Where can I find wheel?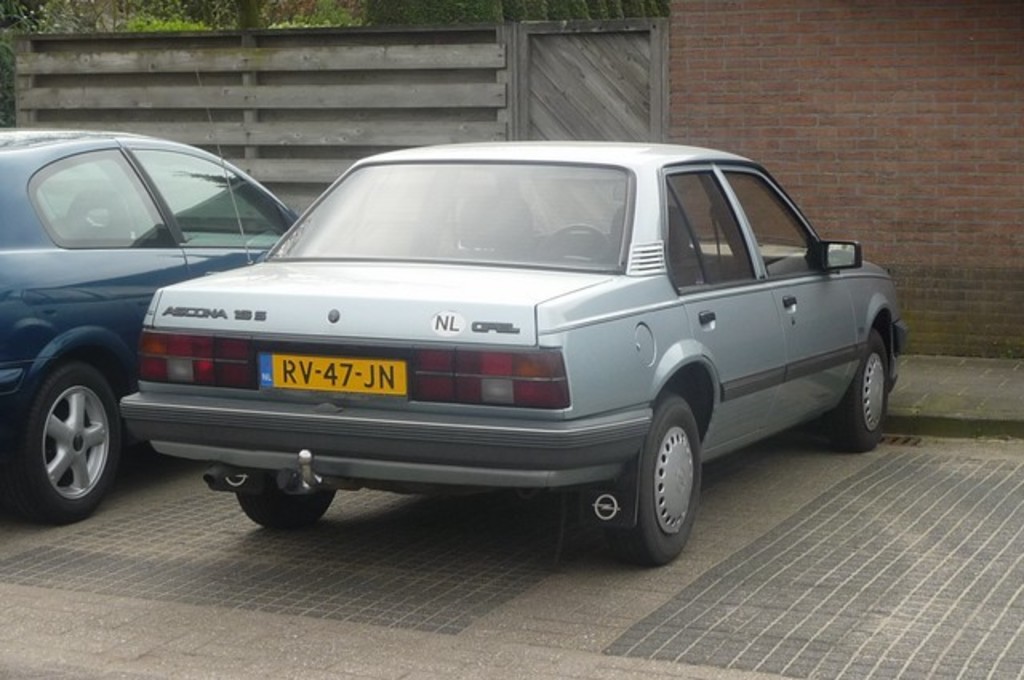
You can find it at <region>538, 219, 614, 274</region>.
